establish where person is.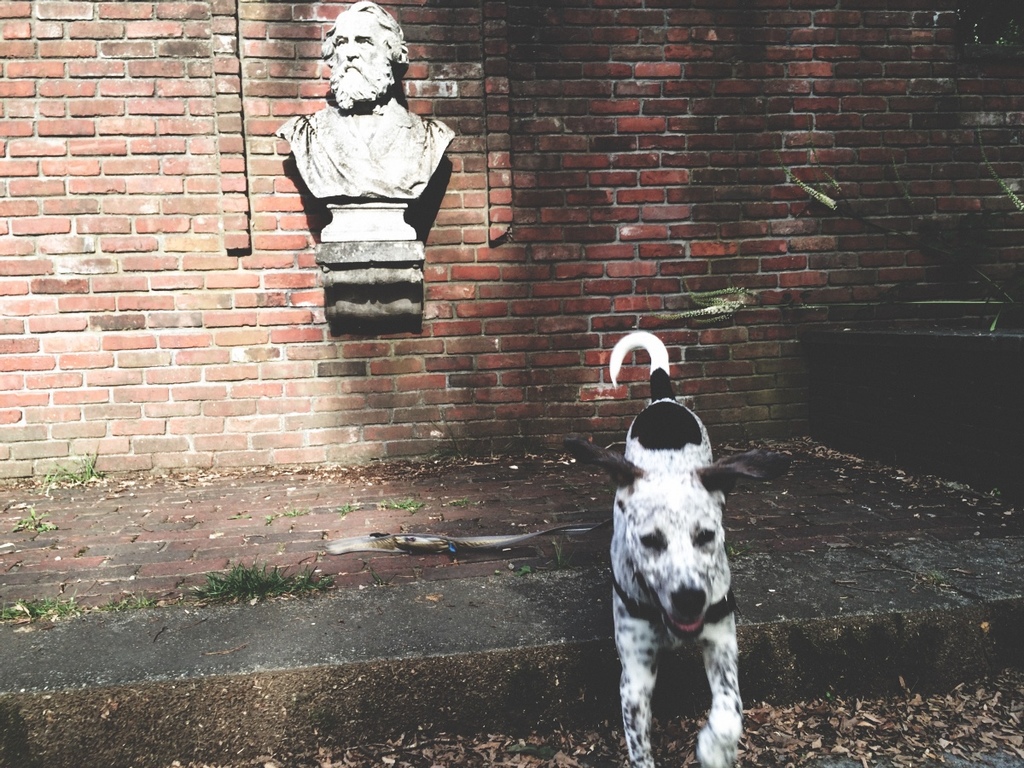
Established at pyautogui.locateOnScreen(271, 0, 454, 198).
